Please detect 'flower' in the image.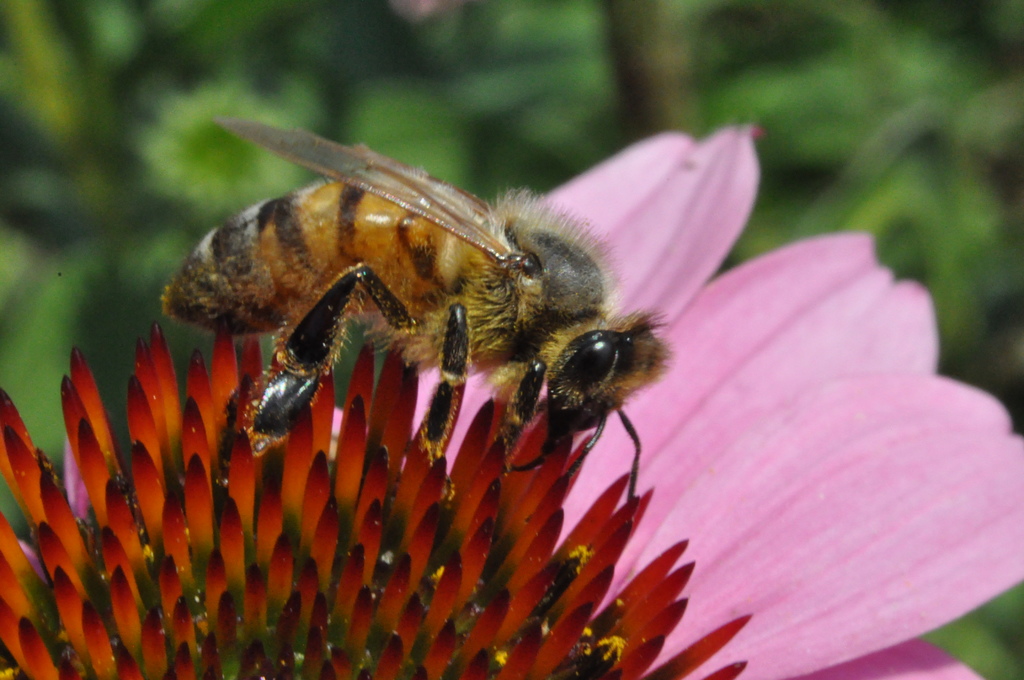
{"x1": 0, "y1": 127, "x2": 1023, "y2": 679}.
